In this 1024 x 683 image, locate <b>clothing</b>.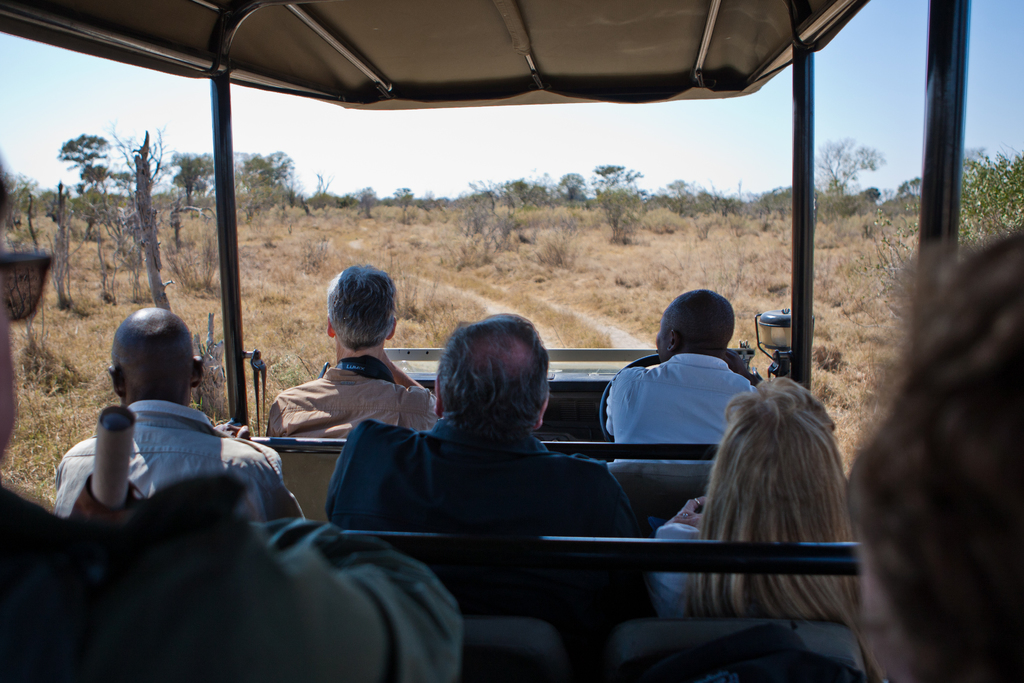
Bounding box: 267 358 447 436.
